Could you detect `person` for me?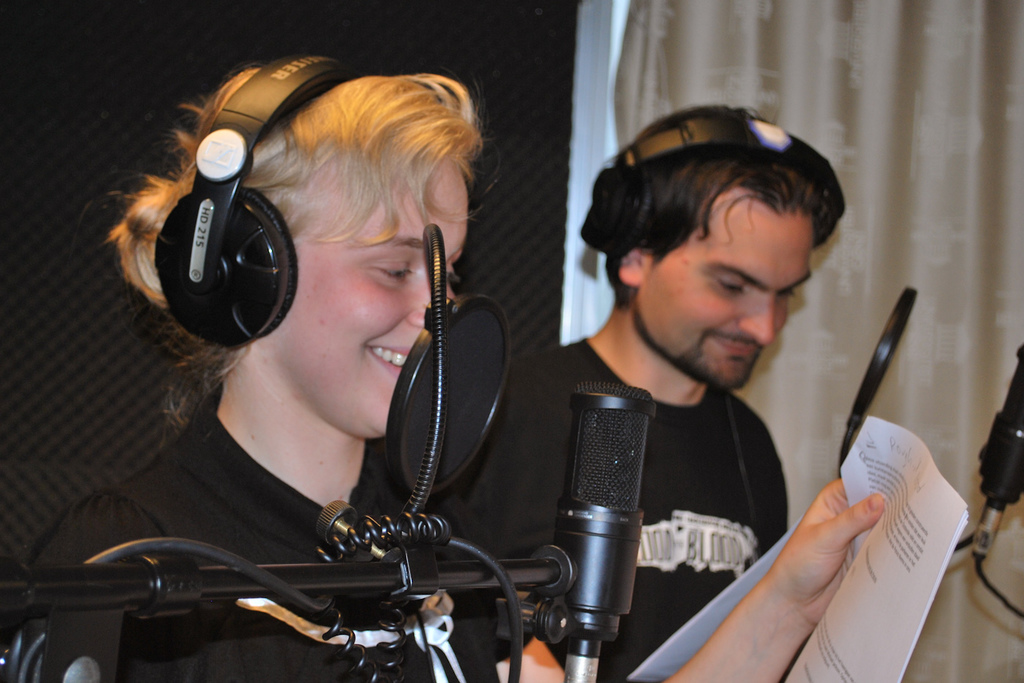
Detection result: region(58, 45, 588, 682).
